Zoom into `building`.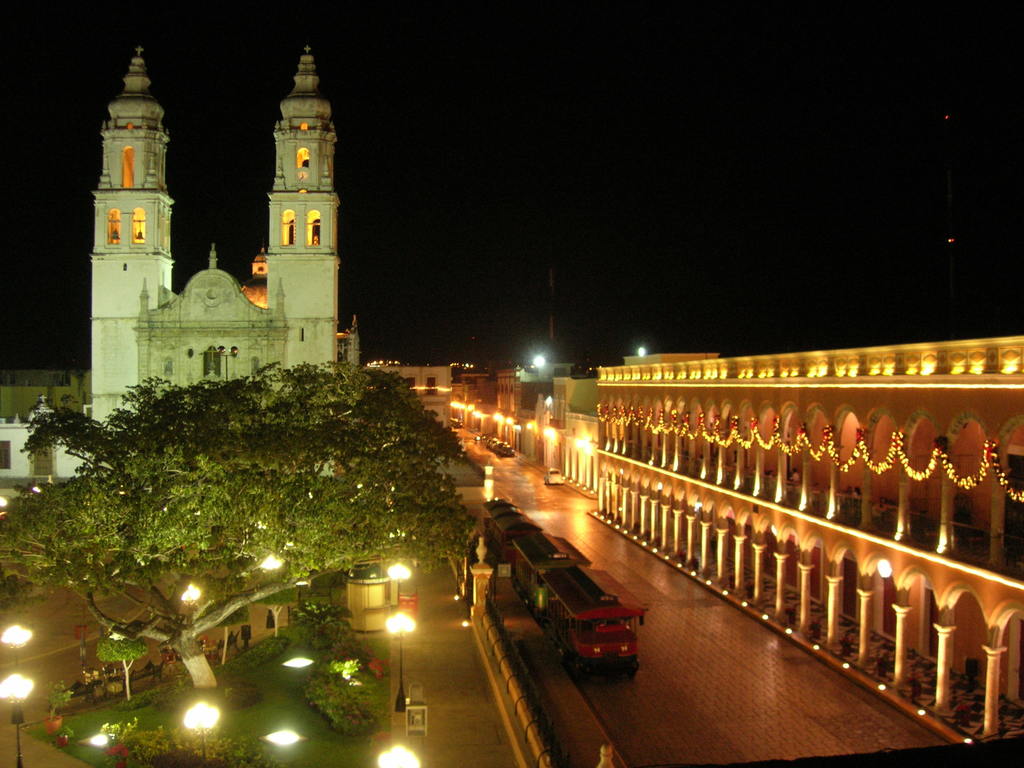
Zoom target: (91,45,340,418).
